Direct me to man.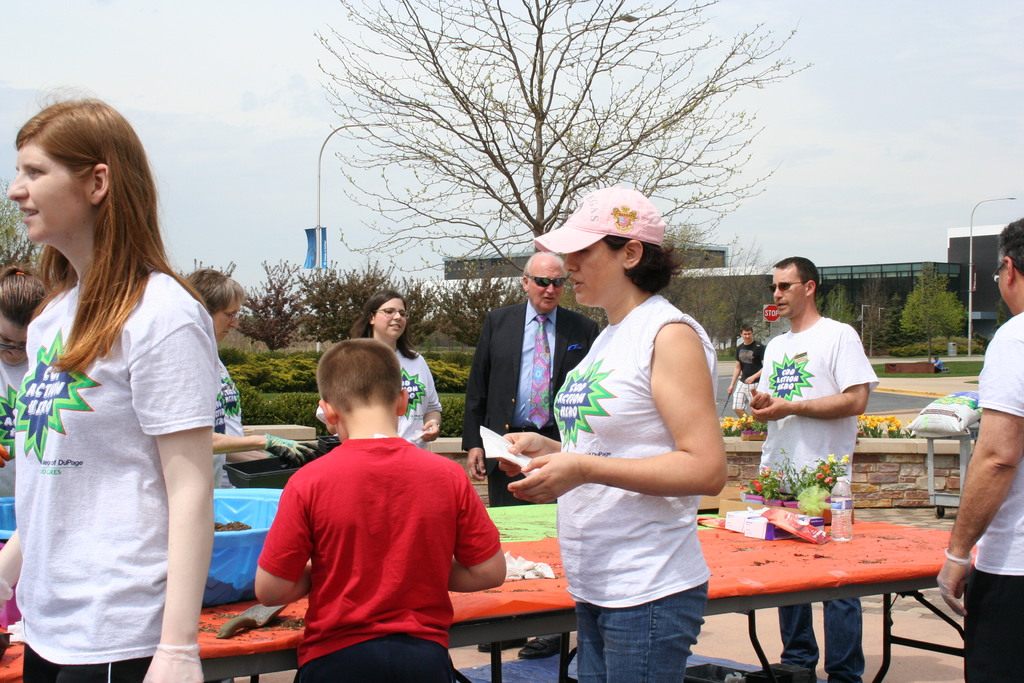
Direction: 936:215:1023:680.
